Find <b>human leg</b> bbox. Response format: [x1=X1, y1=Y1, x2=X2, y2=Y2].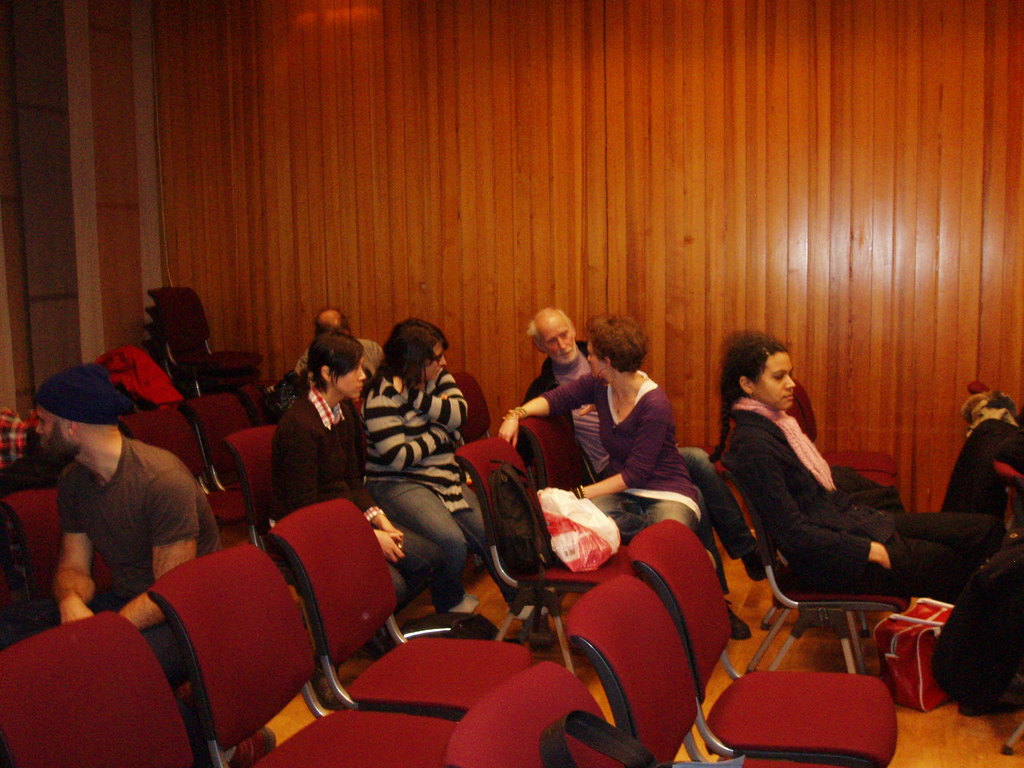
[x1=588, y1=495, x2=718, y2=575].
